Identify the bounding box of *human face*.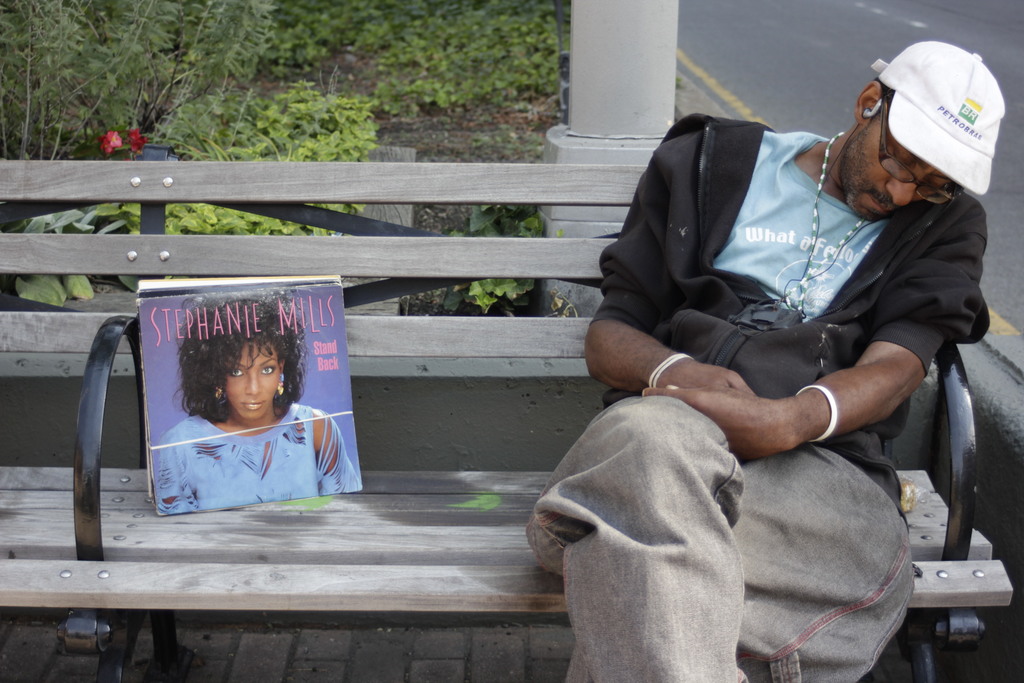
bbox=(221, 341, 279, 422).
